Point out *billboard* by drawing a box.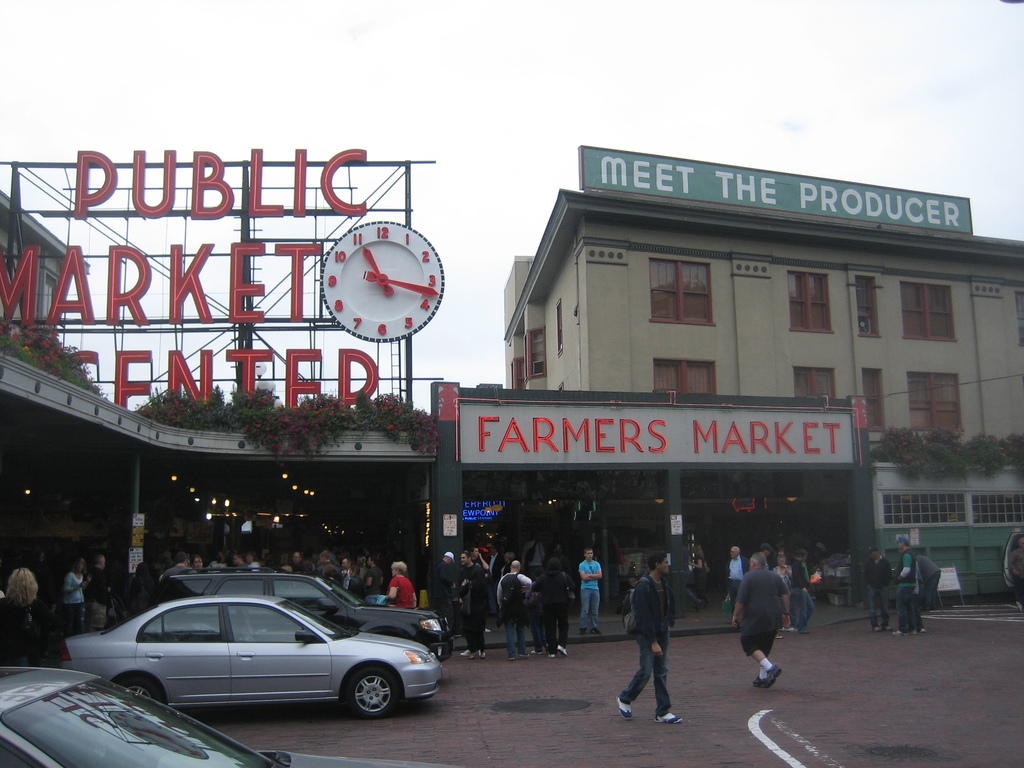
l=457, t=494, r=497, b=522.
